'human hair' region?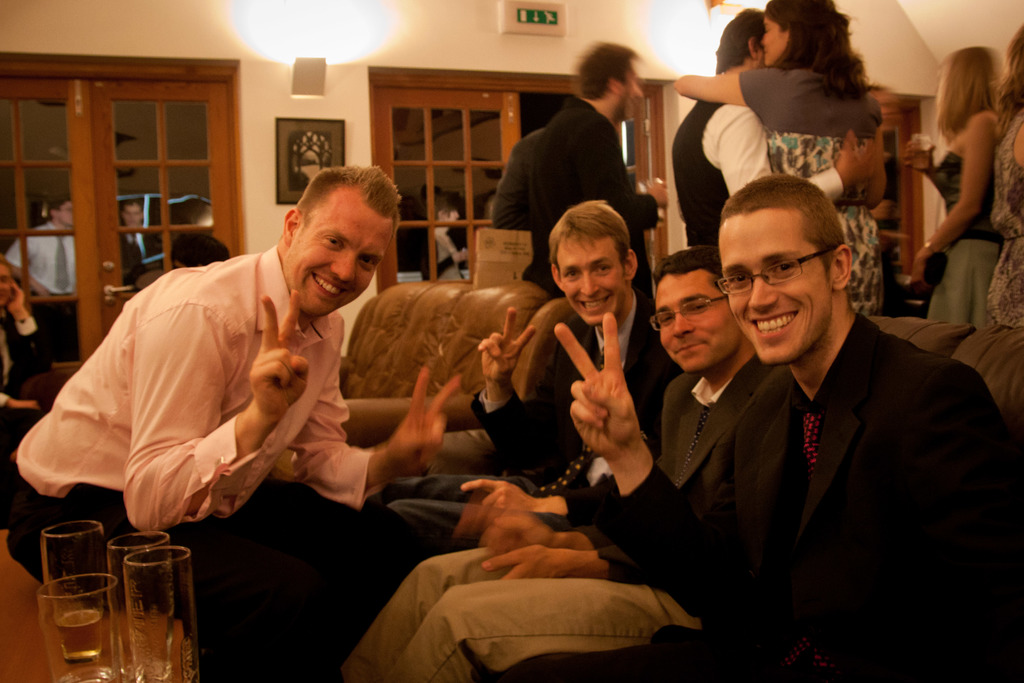
{"left": 435, "top": 193, "right": 458, "bottom": 224}
